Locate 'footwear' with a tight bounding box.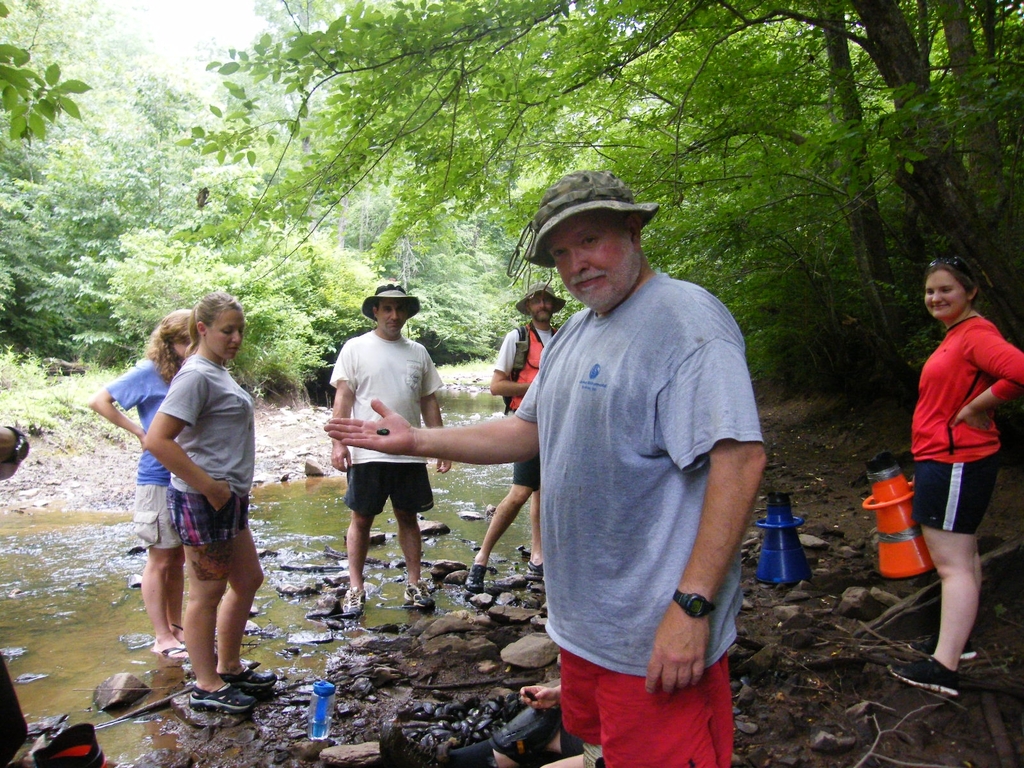
[x1=962, y1=644, x2=979, y2=659].
